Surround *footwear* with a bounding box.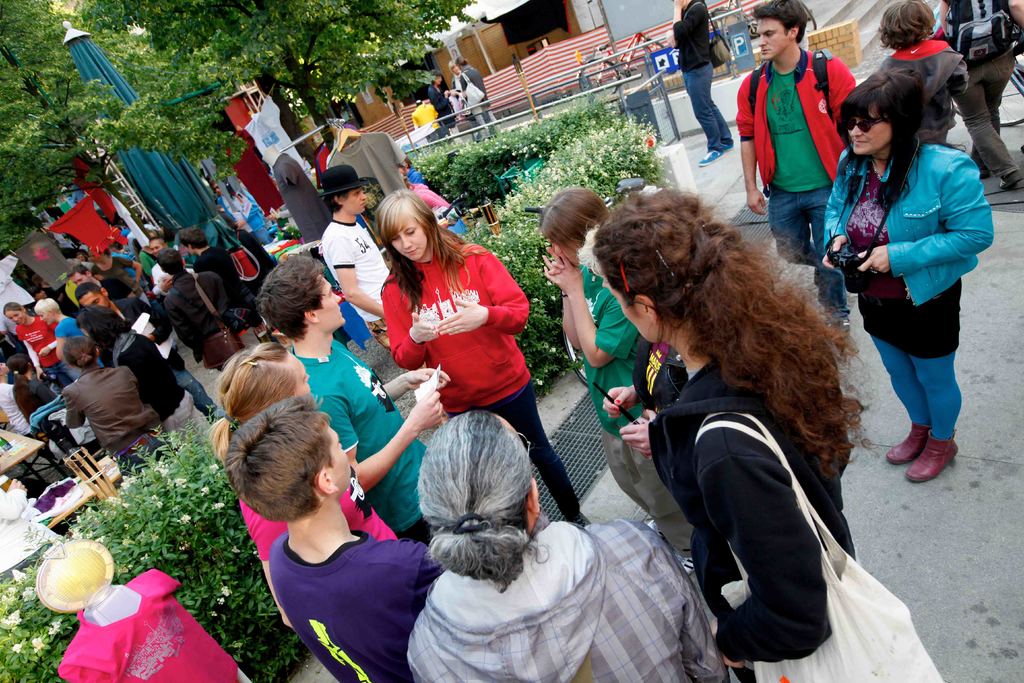
[906, 419, 967, 492].
